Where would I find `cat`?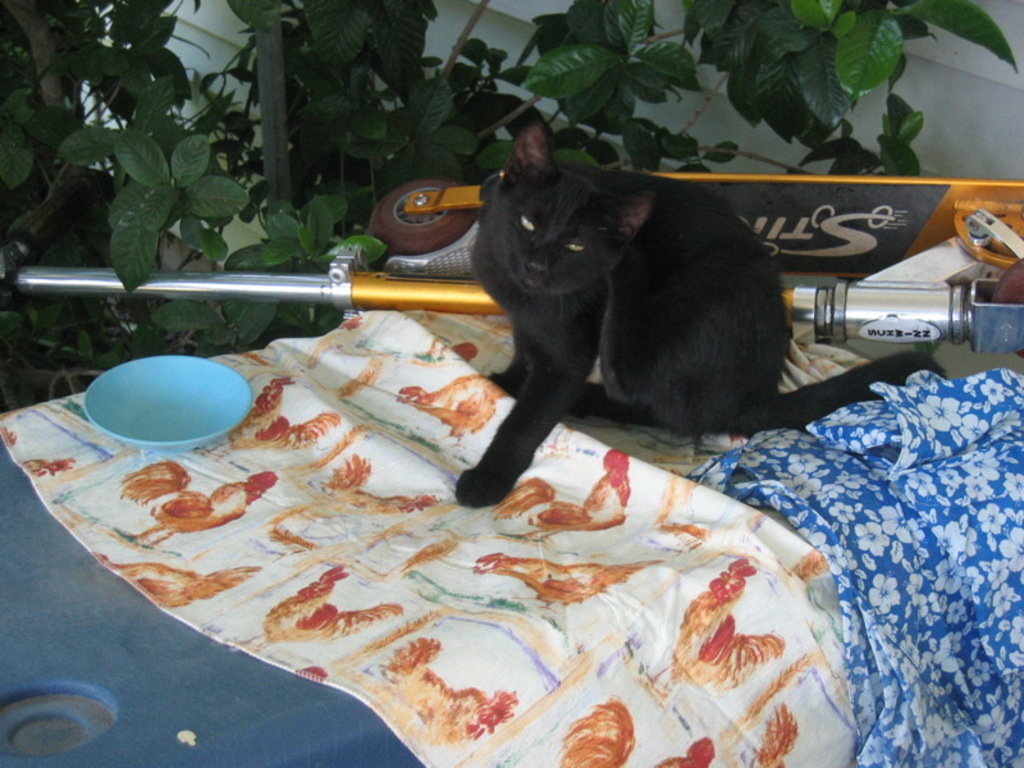
At bbox=(454, 122, 943, 506).
